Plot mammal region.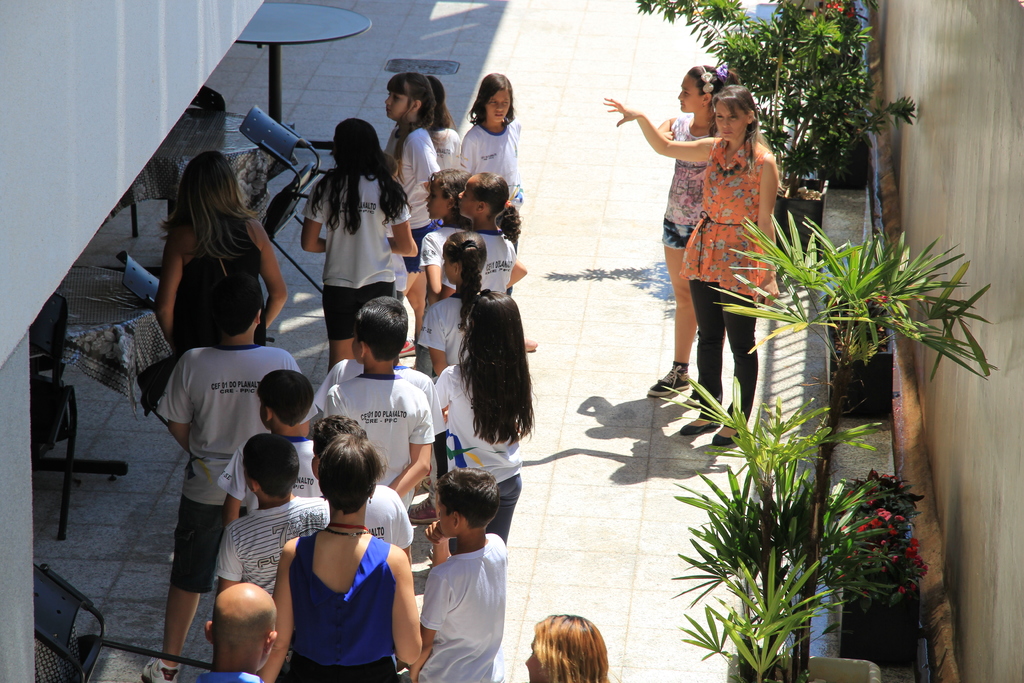
Plotted at [525,616,614,682].
